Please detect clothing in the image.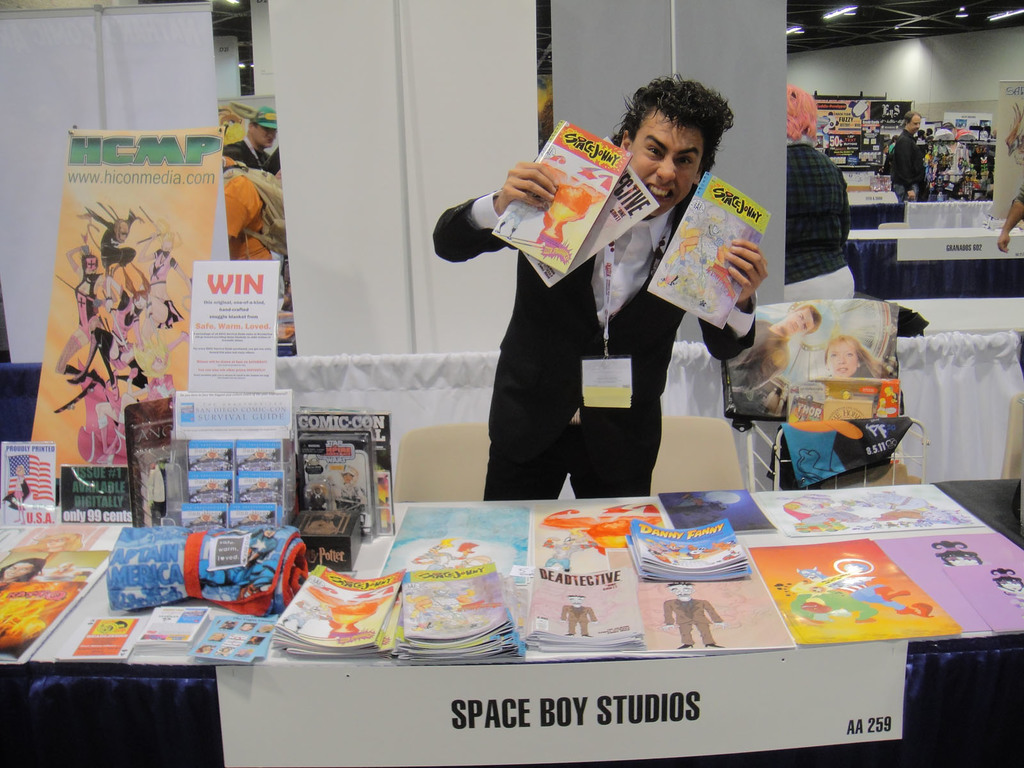
Rect(462, 121, 690, 506).
